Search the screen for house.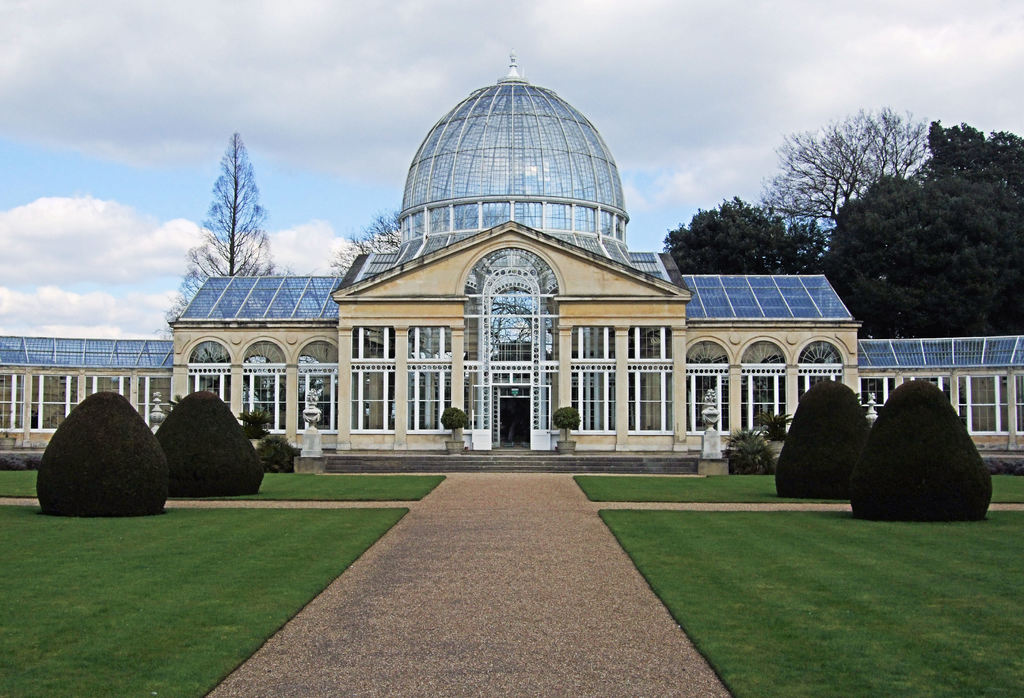
Found at (860, 328, 1023, 438).
